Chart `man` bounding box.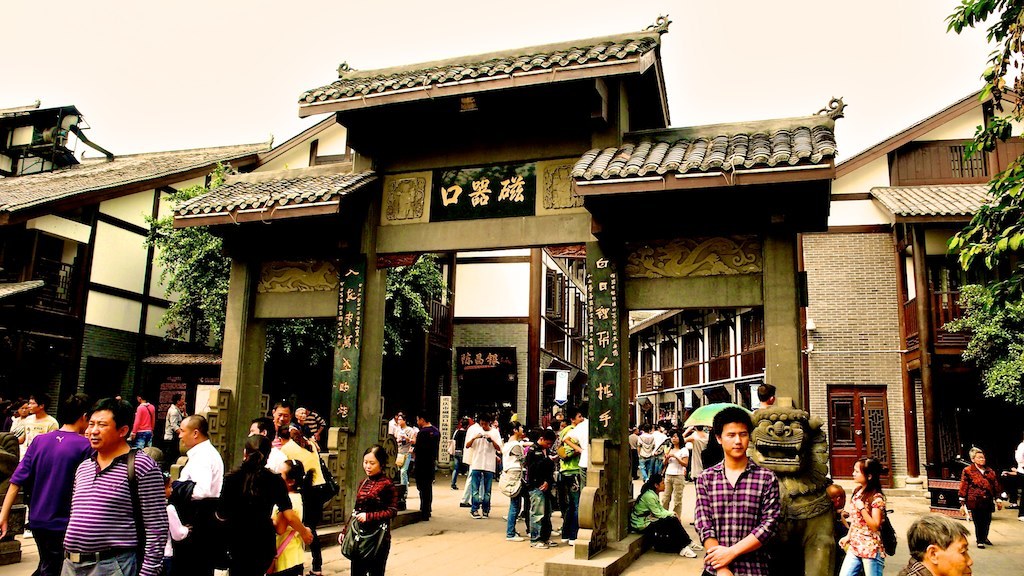
Charted: <bbox>246, 411, 298, 514</bbox>.
